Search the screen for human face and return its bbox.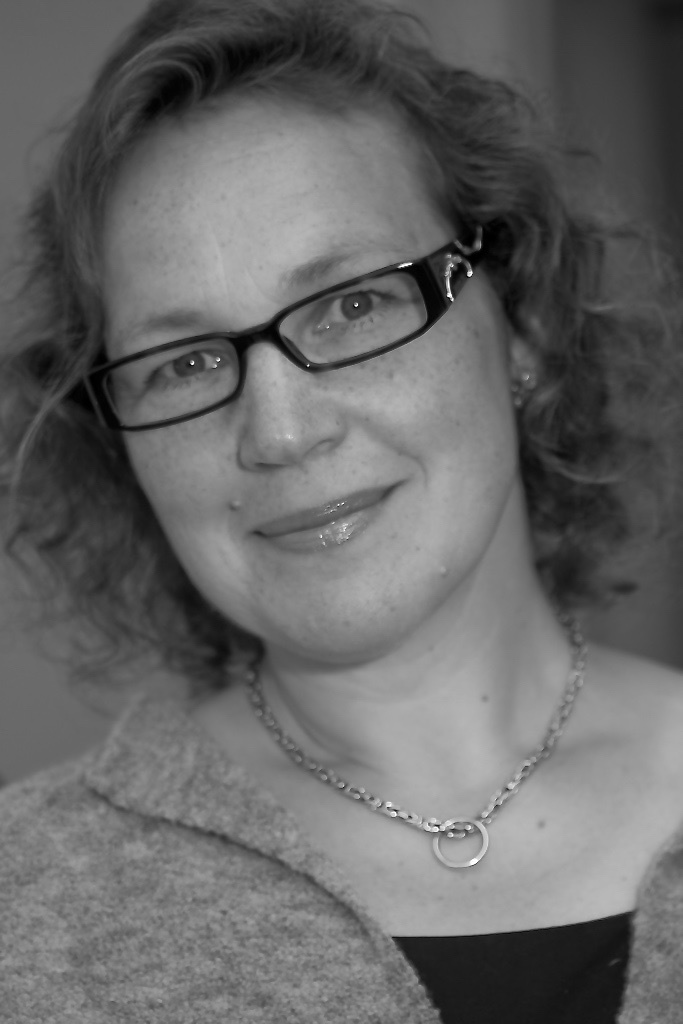
Found: region(81, 97, 535, 654).
